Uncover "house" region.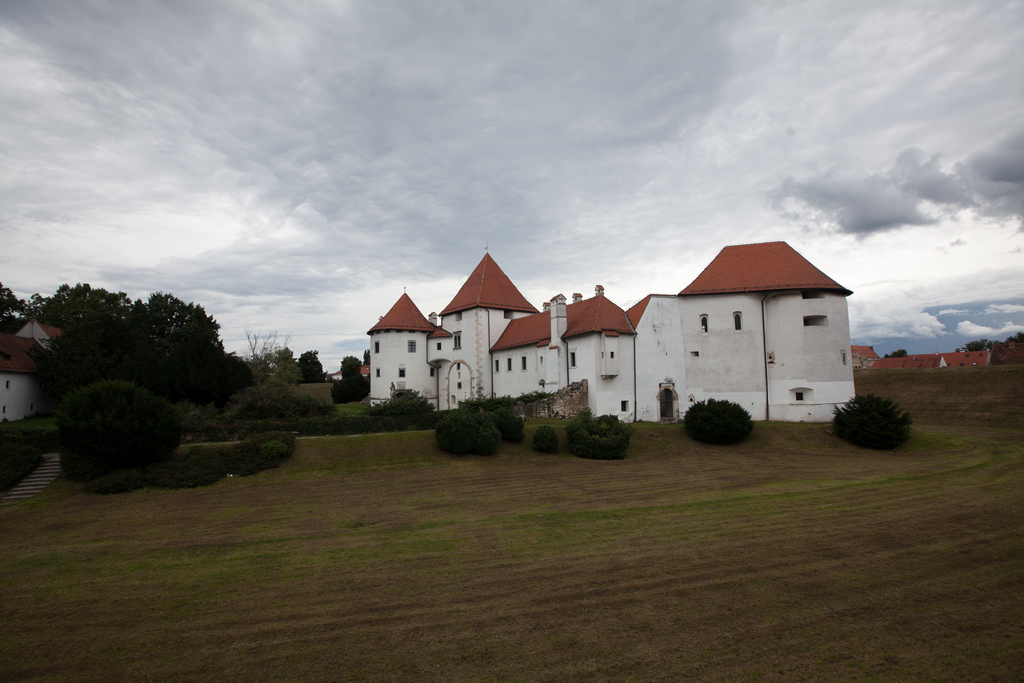
Uncovered: <bbox>342, 235, 760, 465</bbox>.
